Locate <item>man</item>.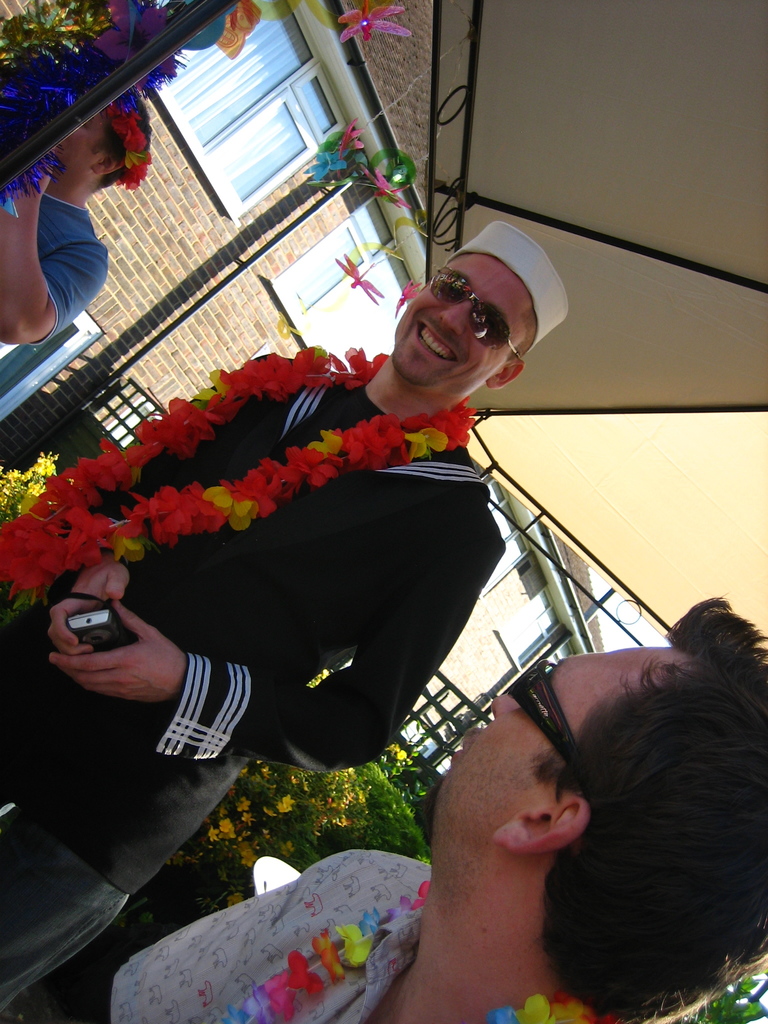
Bounding box: BBox(114, 592, 767, 1023).
